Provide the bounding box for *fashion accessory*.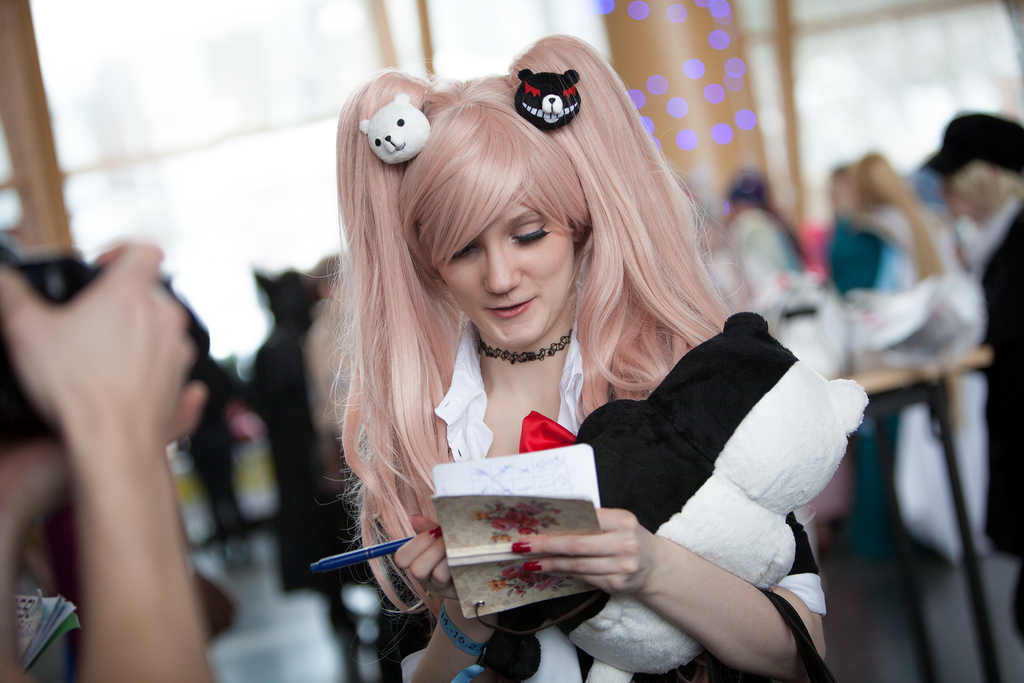
rect(477, 326, 576, 366).
